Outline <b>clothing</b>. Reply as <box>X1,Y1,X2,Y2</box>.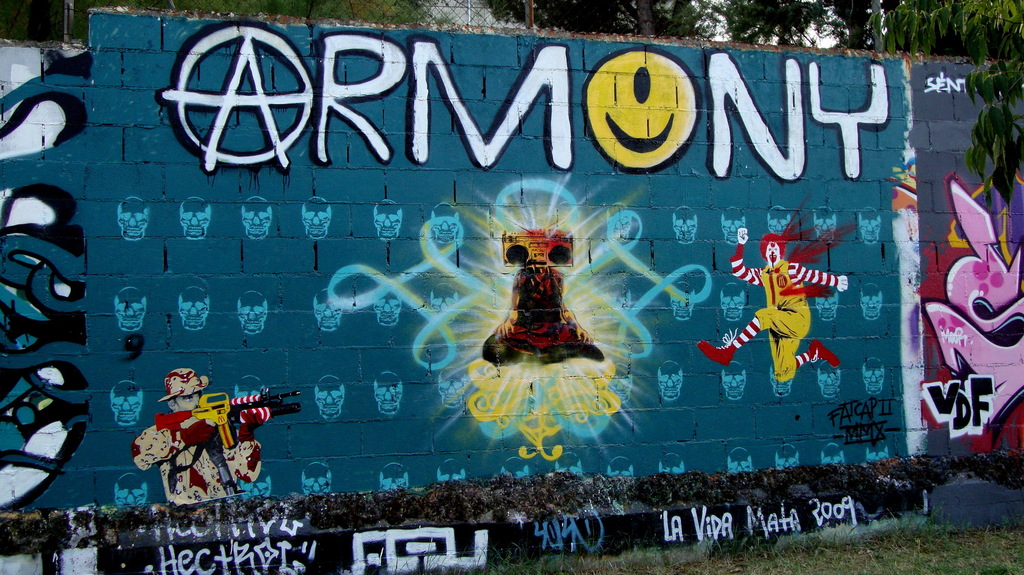
<box>134,374,273,498</box>.
